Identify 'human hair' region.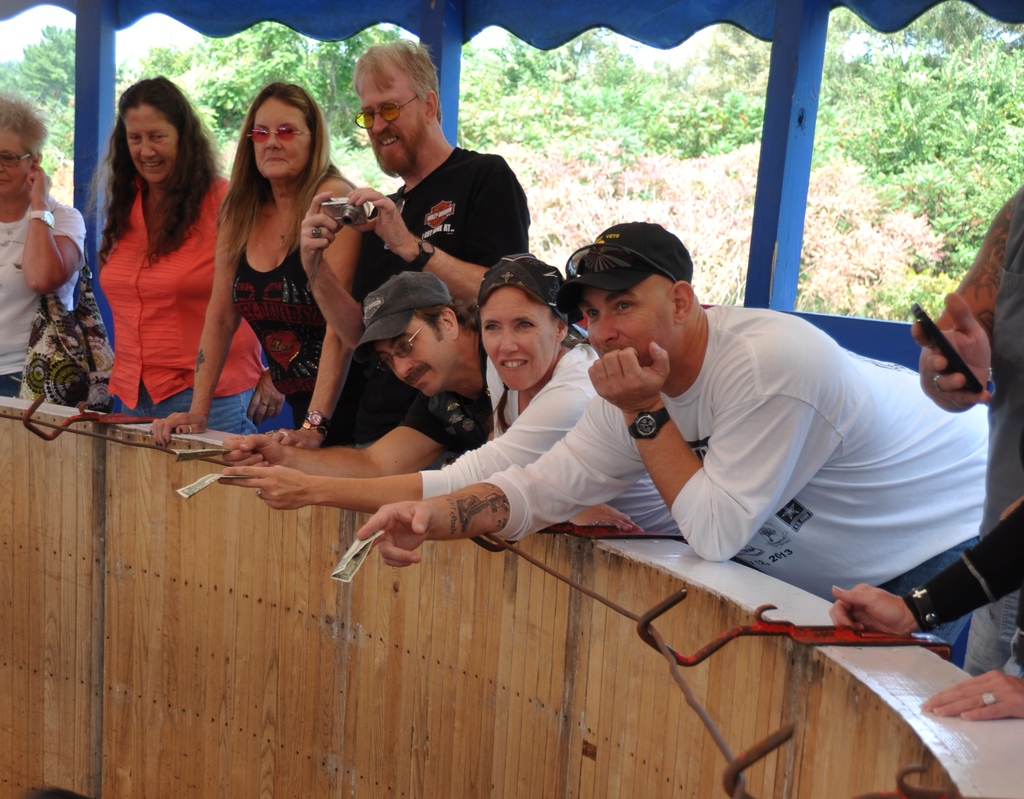
Region: {"left": 95, "top": 67, "right": 200, "bottom": 303}.
